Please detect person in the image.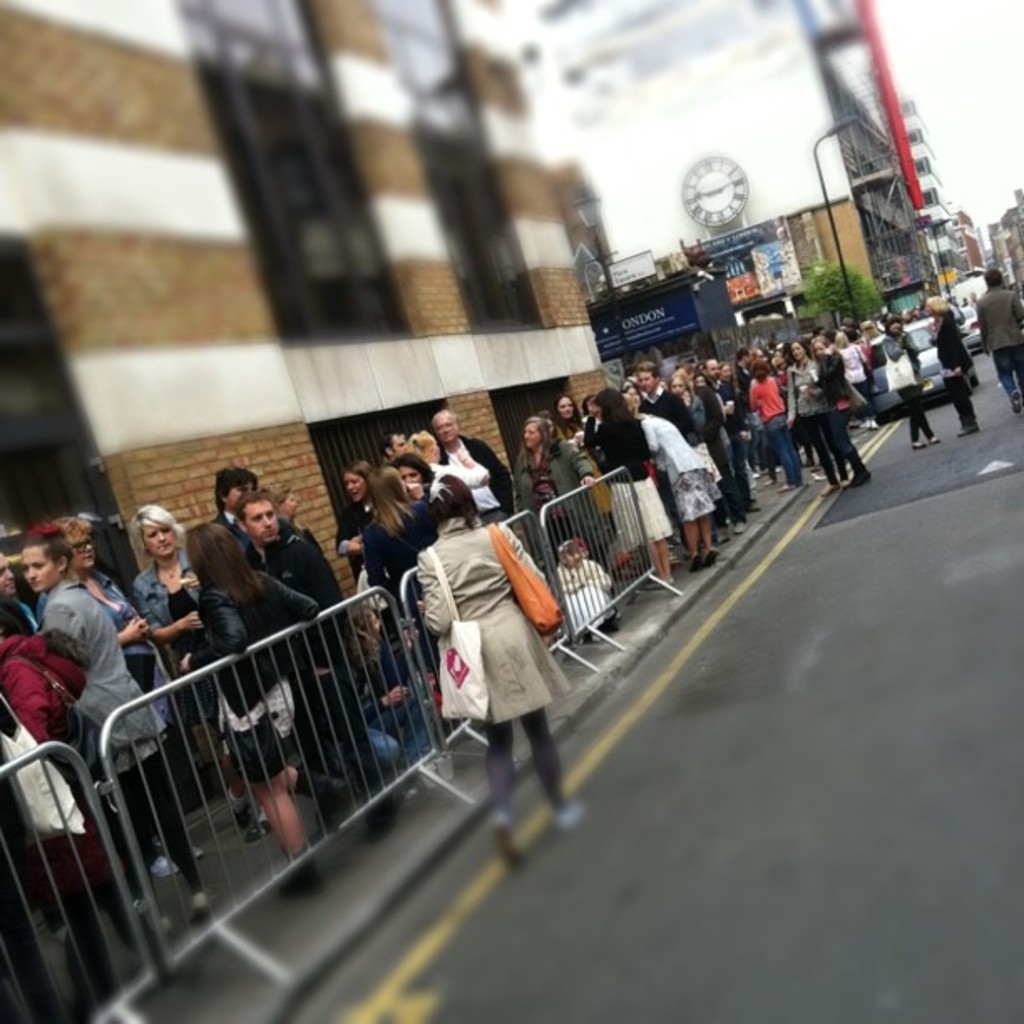
[599, 387, 671, 602].
